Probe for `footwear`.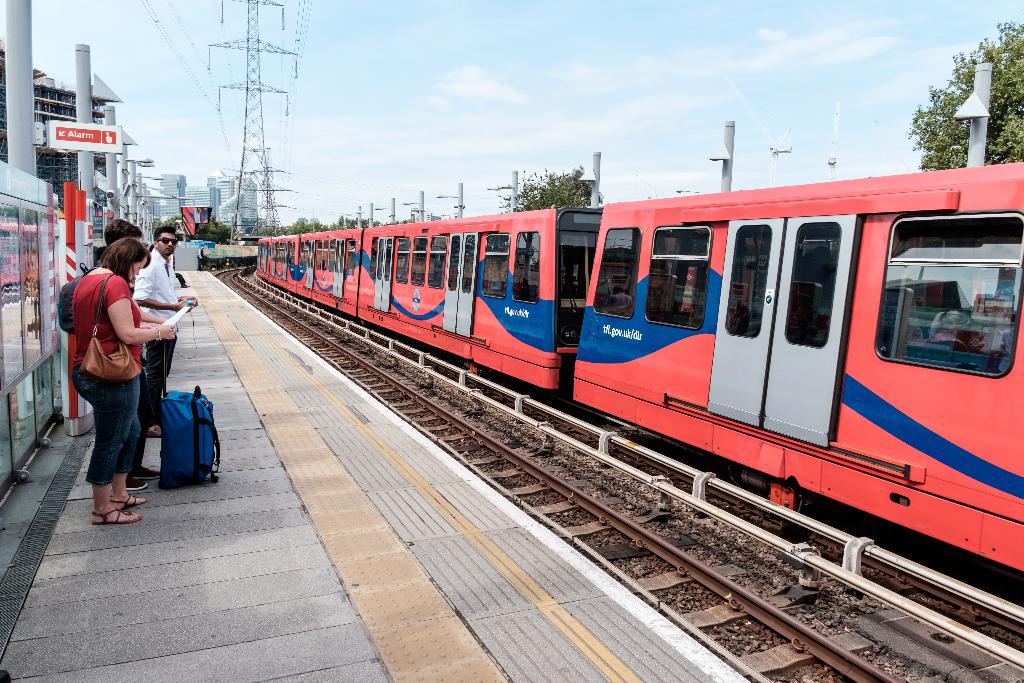
Probe result: locate(122, 473, 145, 492).
